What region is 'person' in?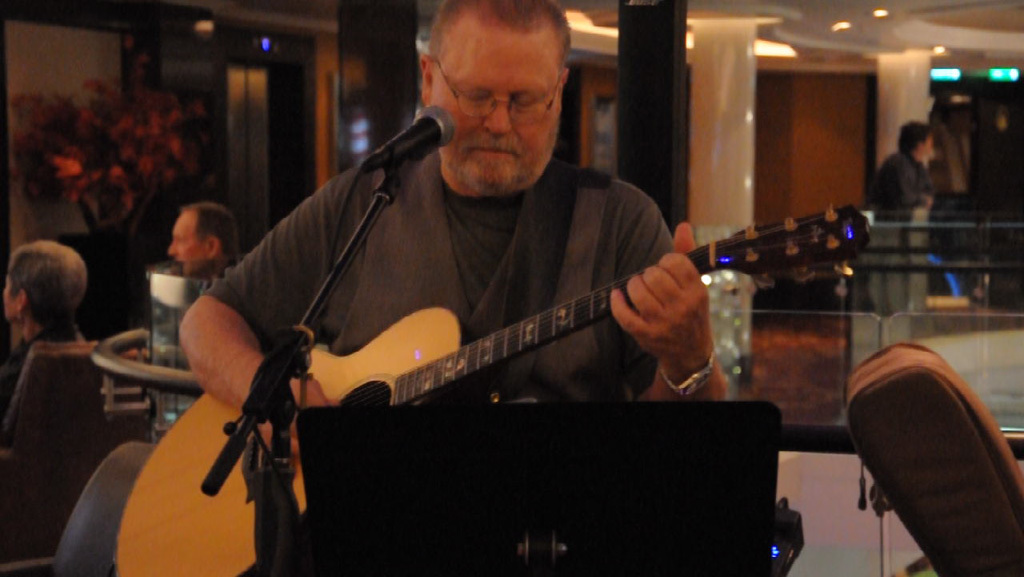
172,2,747,480.
